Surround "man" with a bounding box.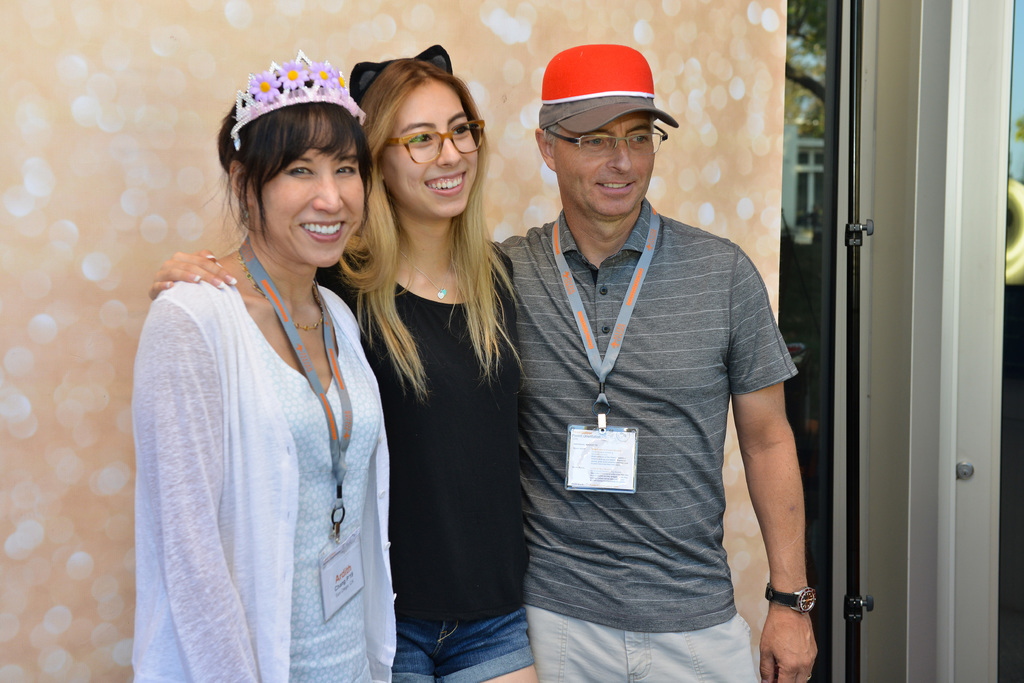
select_region(496, 41, 818, 682).
